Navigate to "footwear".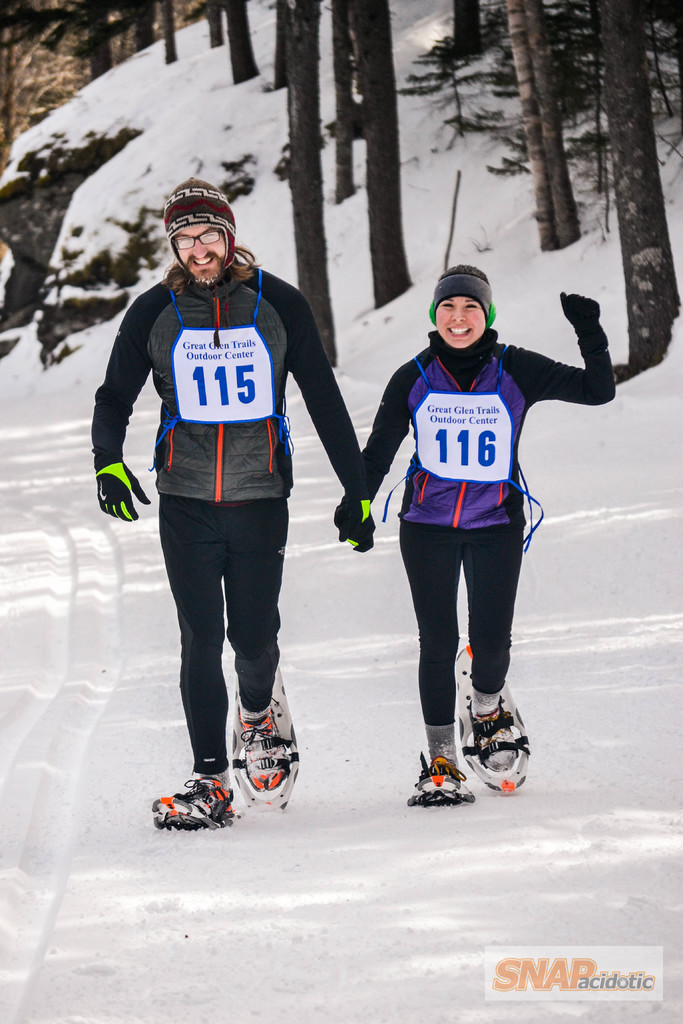
Navigation target: box=[423, 755, 468, 797].
